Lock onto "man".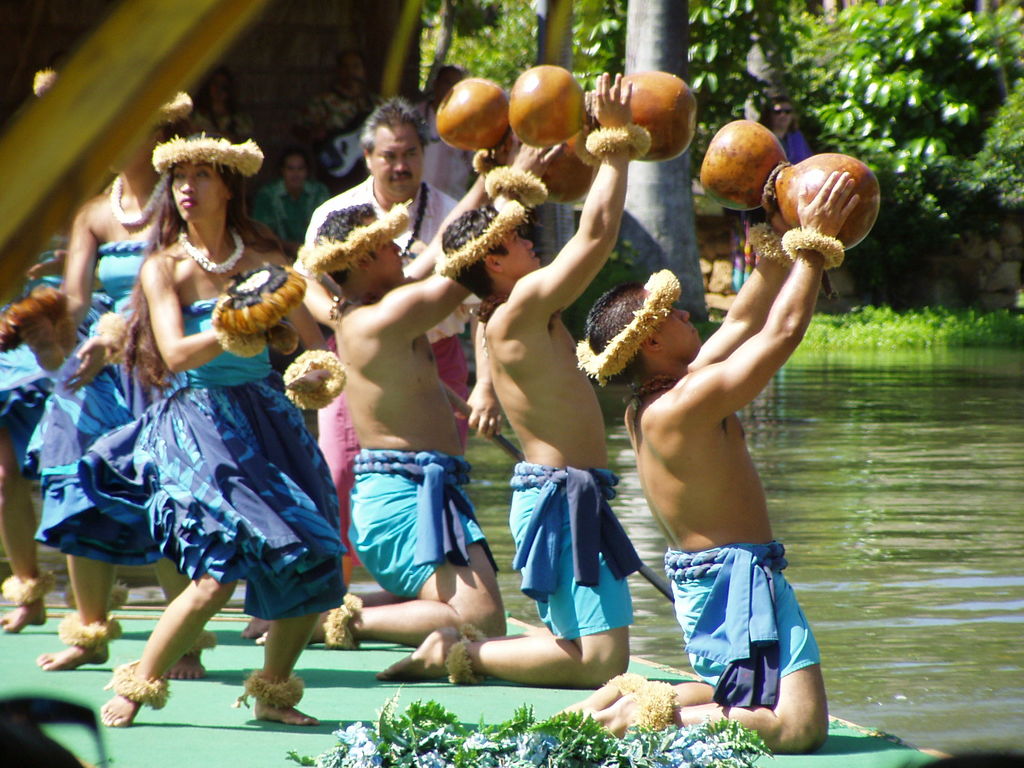
Locked: <box>623,131,867,653</box>.
